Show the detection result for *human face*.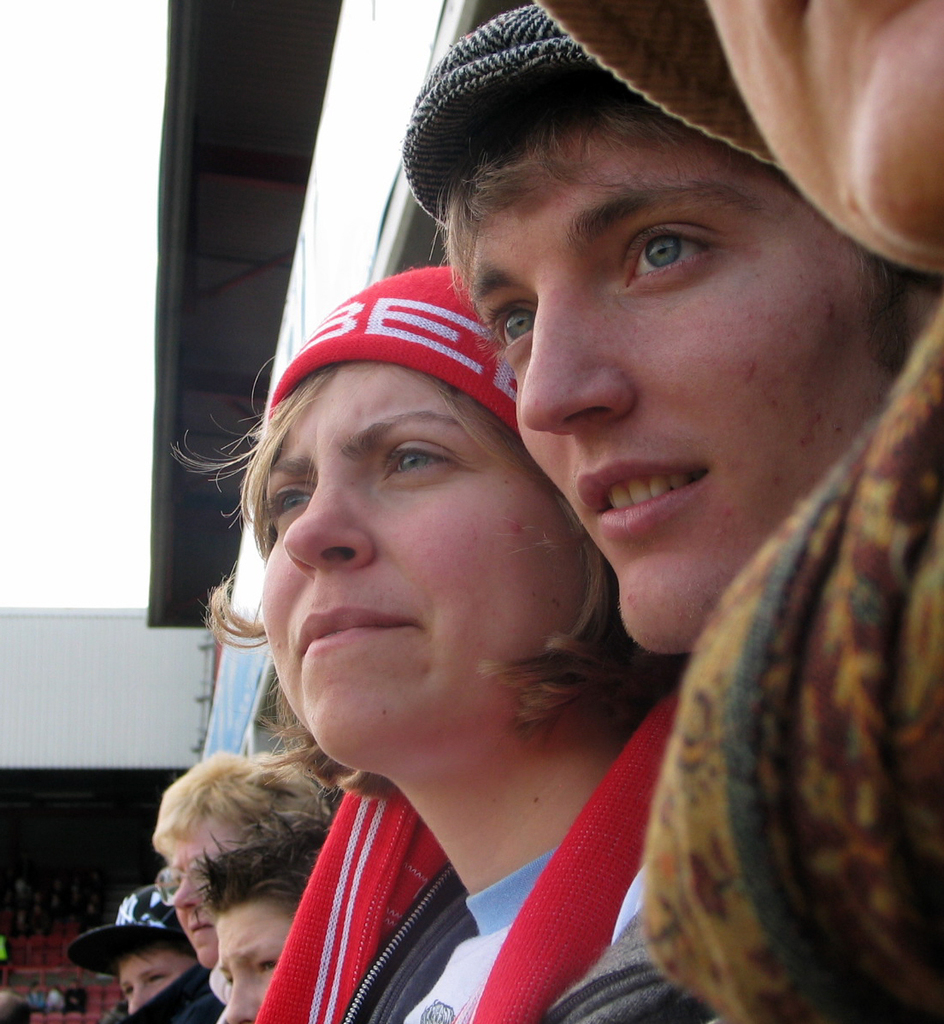
122, 951, 191, 1006.
